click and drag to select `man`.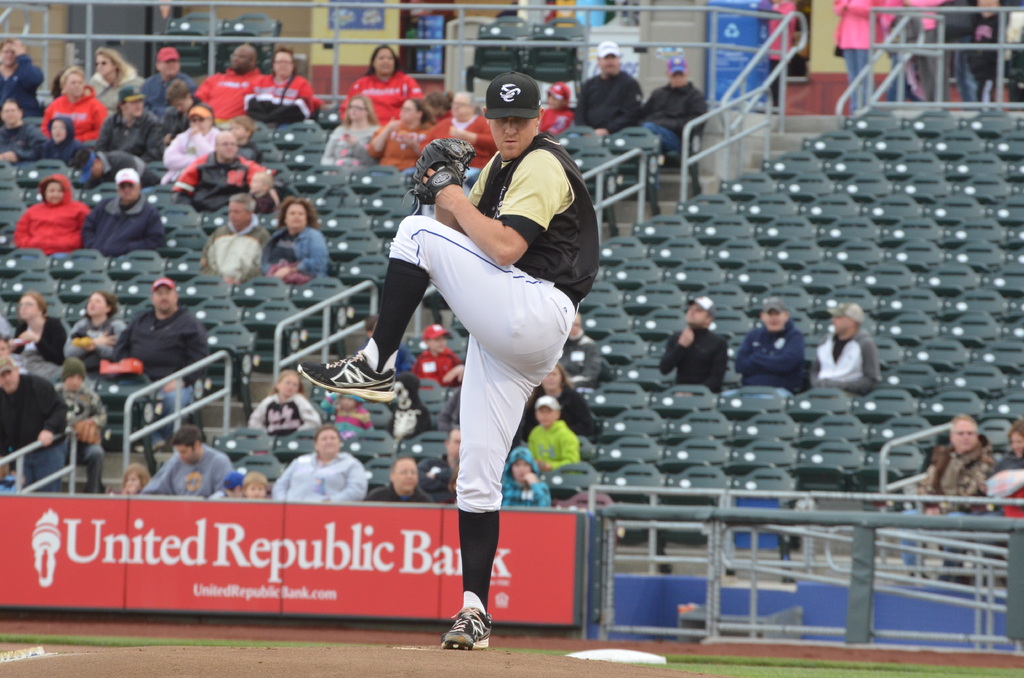
Selection: box=[289, 70, 605, 649].
